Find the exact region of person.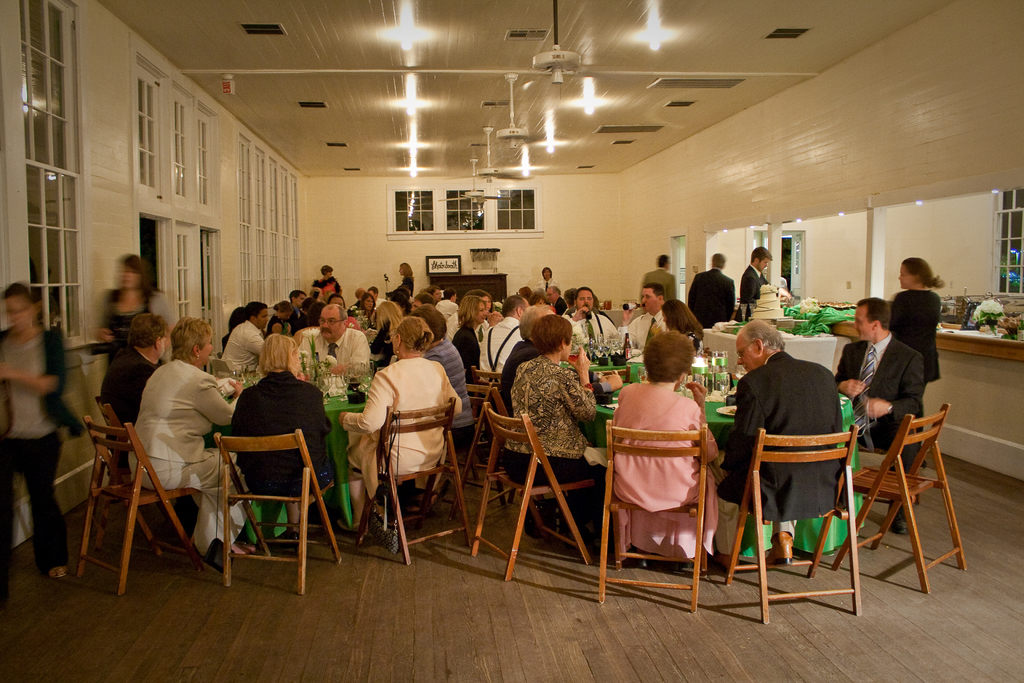
Exact region: l=339, t=313, r=460, b=526.
